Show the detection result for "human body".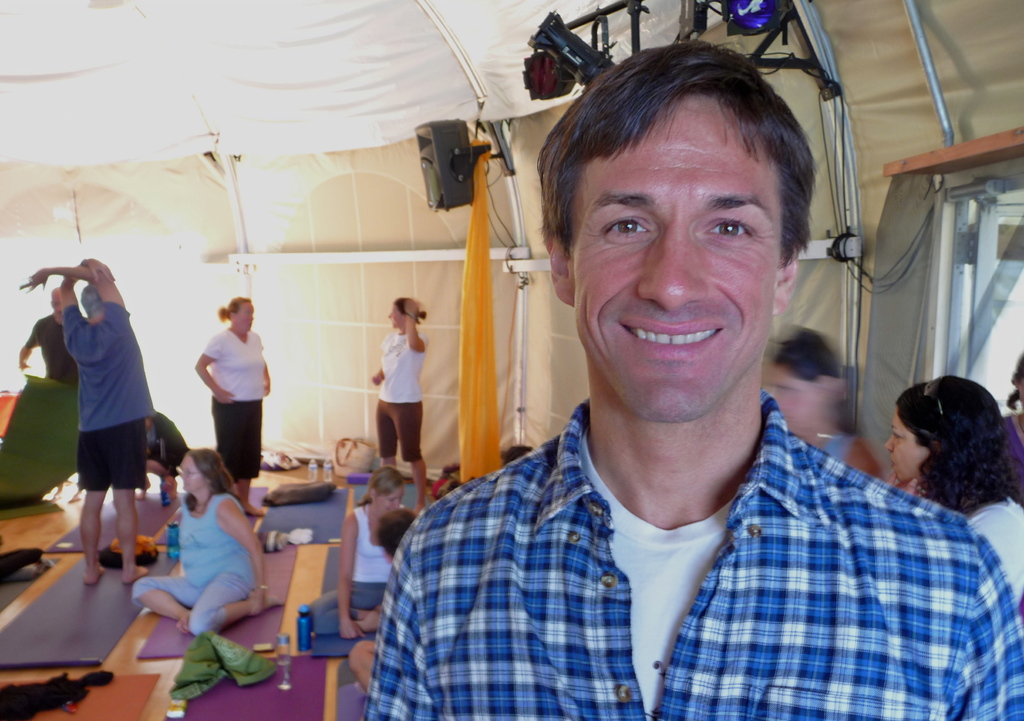
373, 299, 428, 498.
